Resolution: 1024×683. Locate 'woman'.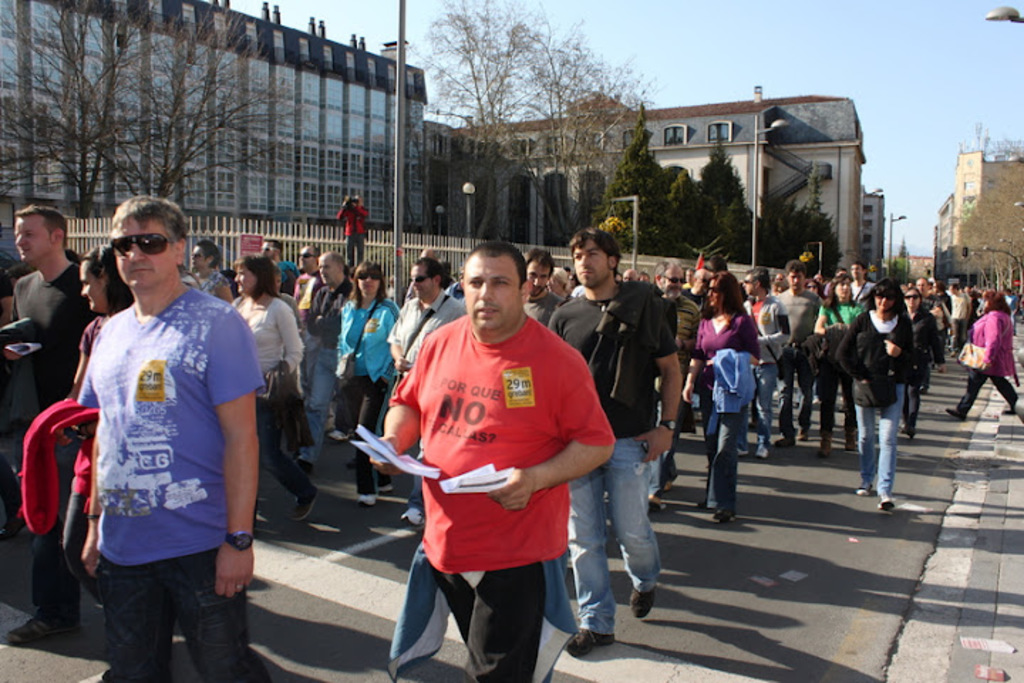
{"left": 836, "top": 272, "right": 936, "bottom": 515}.
